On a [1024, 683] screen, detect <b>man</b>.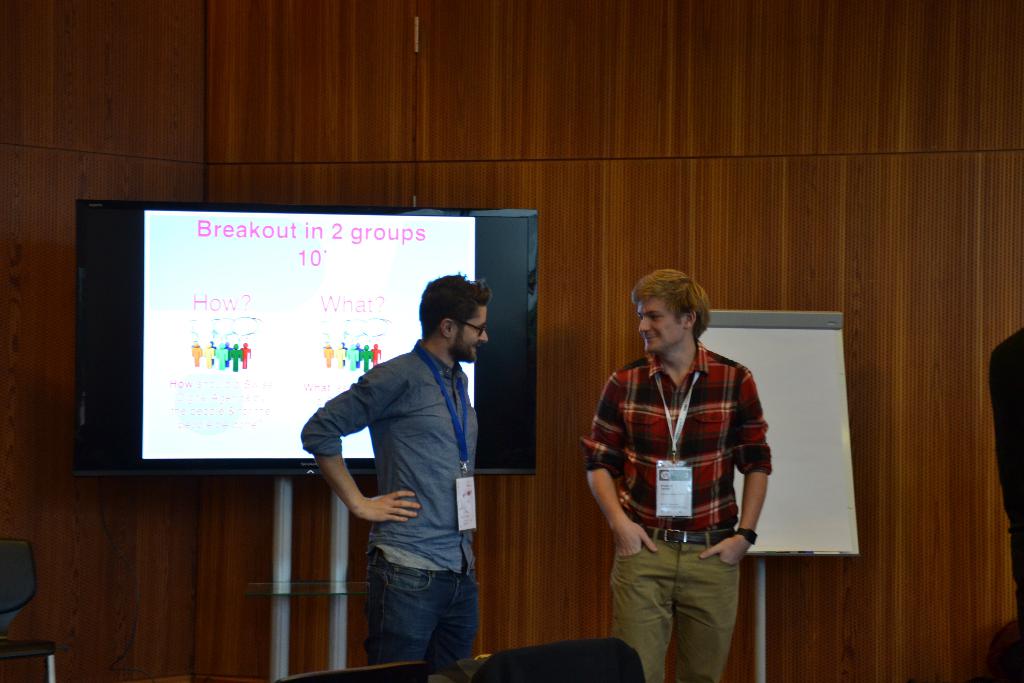
<box>307,281,509,675</box>.
